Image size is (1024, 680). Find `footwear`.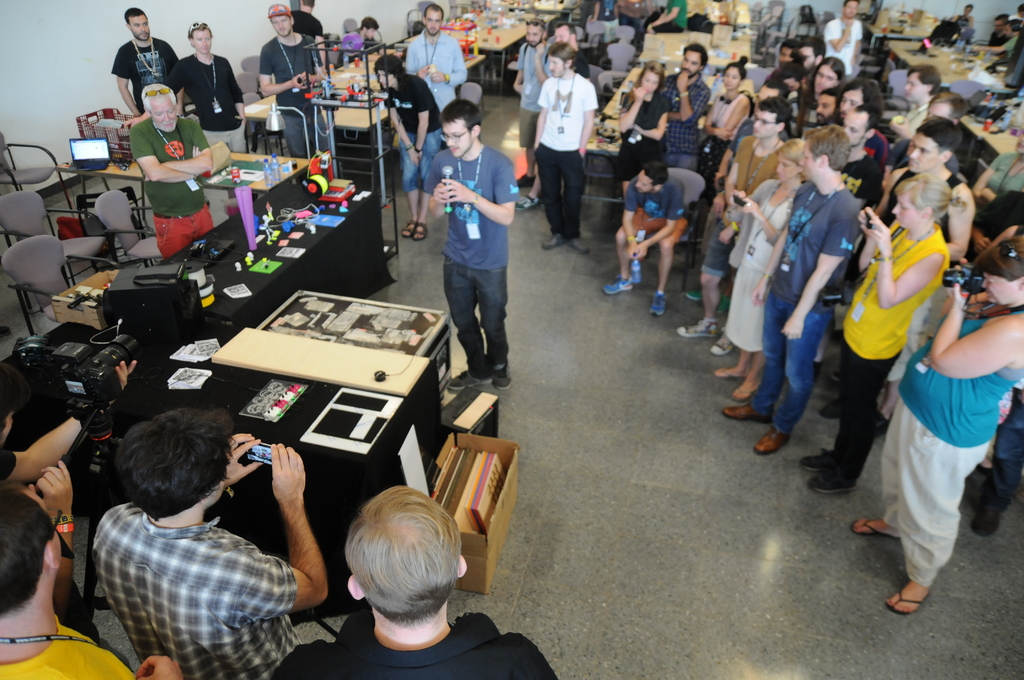
box=[885, 589, 931, 613].
